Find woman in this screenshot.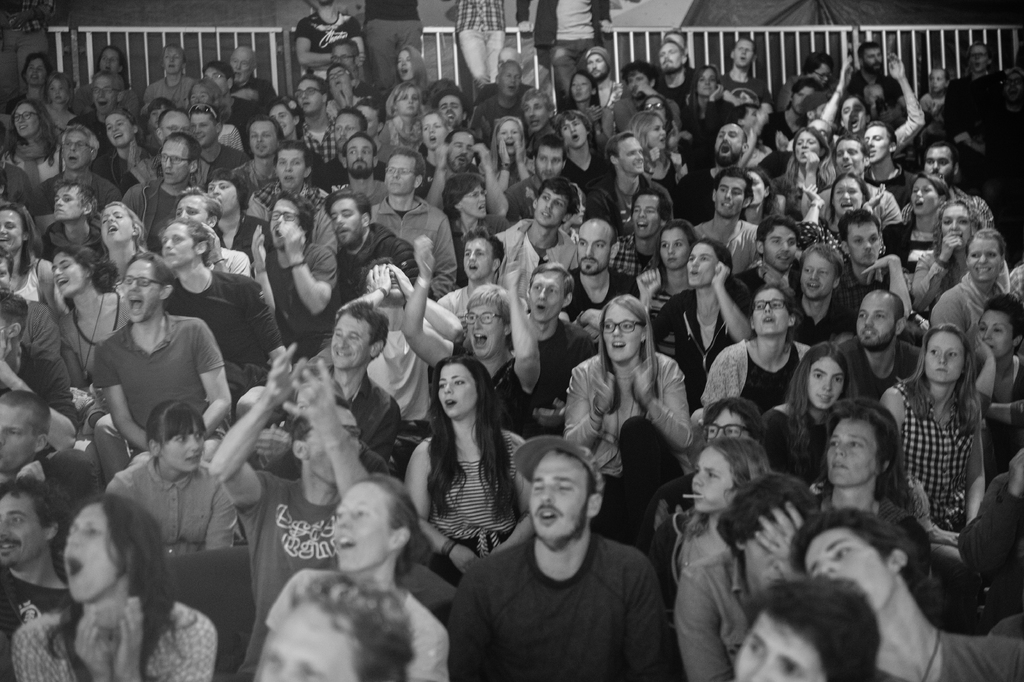
The bounding box for woman is x1=14 y1=491 x2=218 y2=681.
